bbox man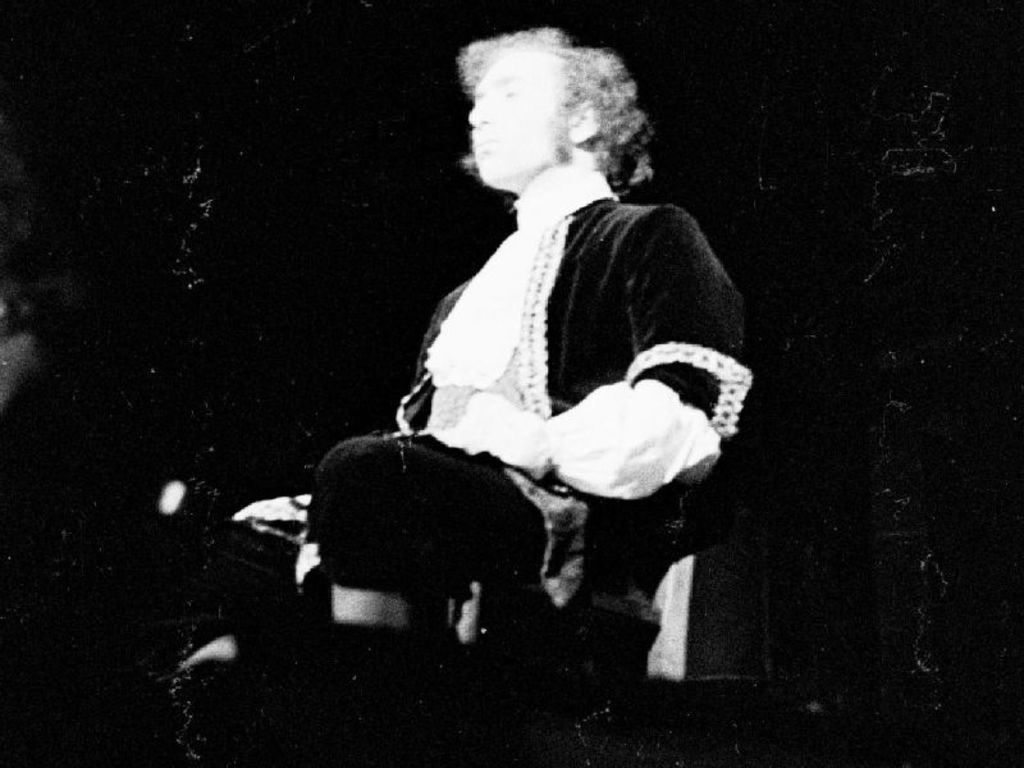
l=228, t=24, r=754, b=602
